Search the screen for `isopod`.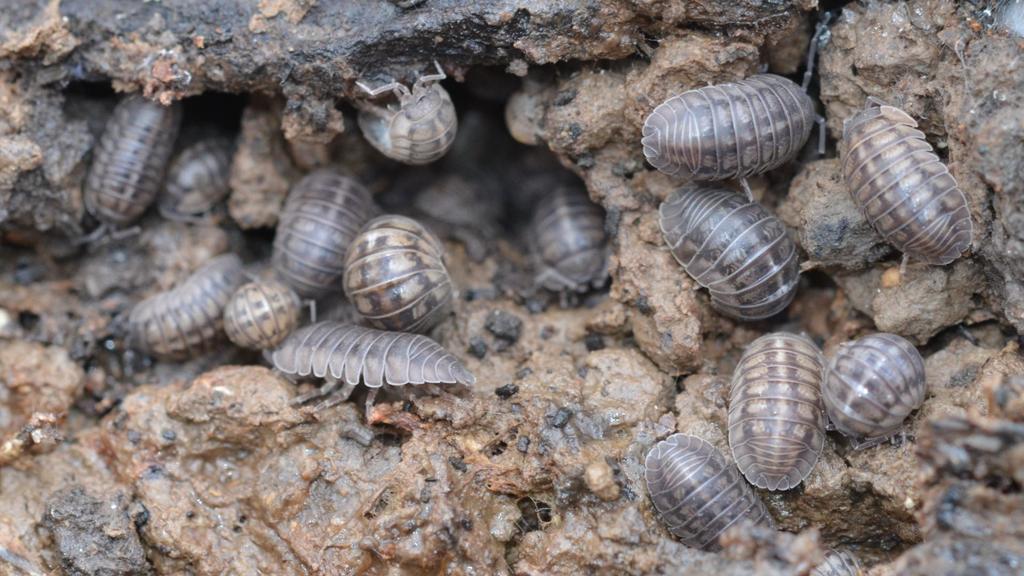
Found at 170:140:240:210.
